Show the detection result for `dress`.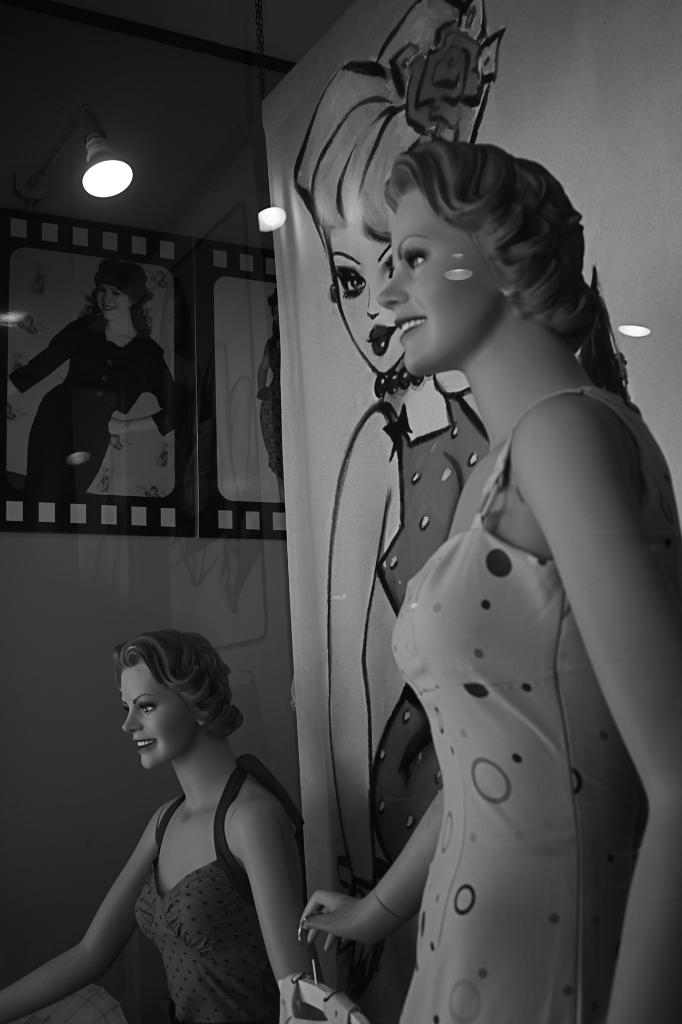
l=396, t=387, r=681, b=1023.
